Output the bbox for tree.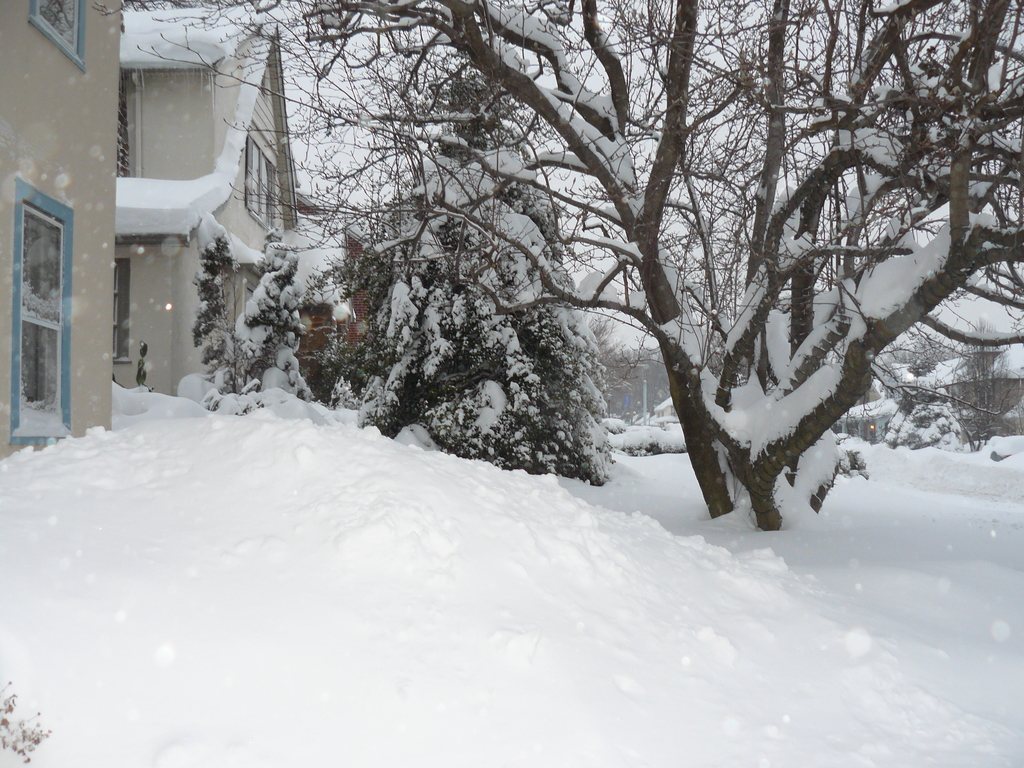
bbox(151, 0, 1023, 534).
